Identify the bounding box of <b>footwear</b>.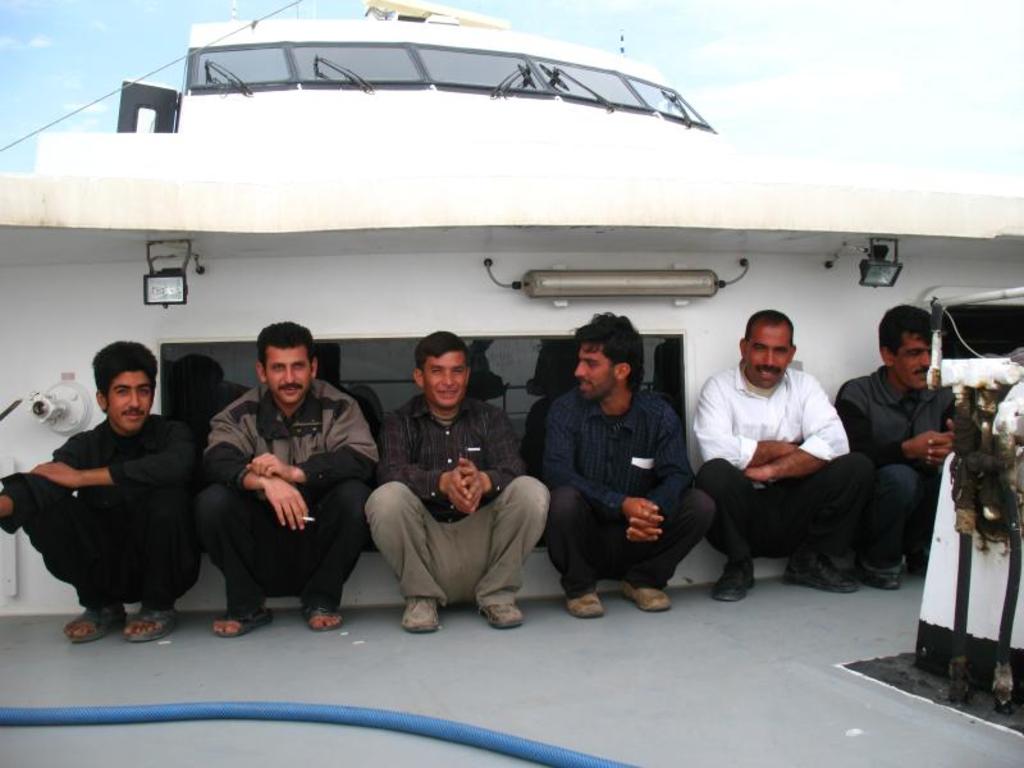
rect(783, 557, 861, 596).
